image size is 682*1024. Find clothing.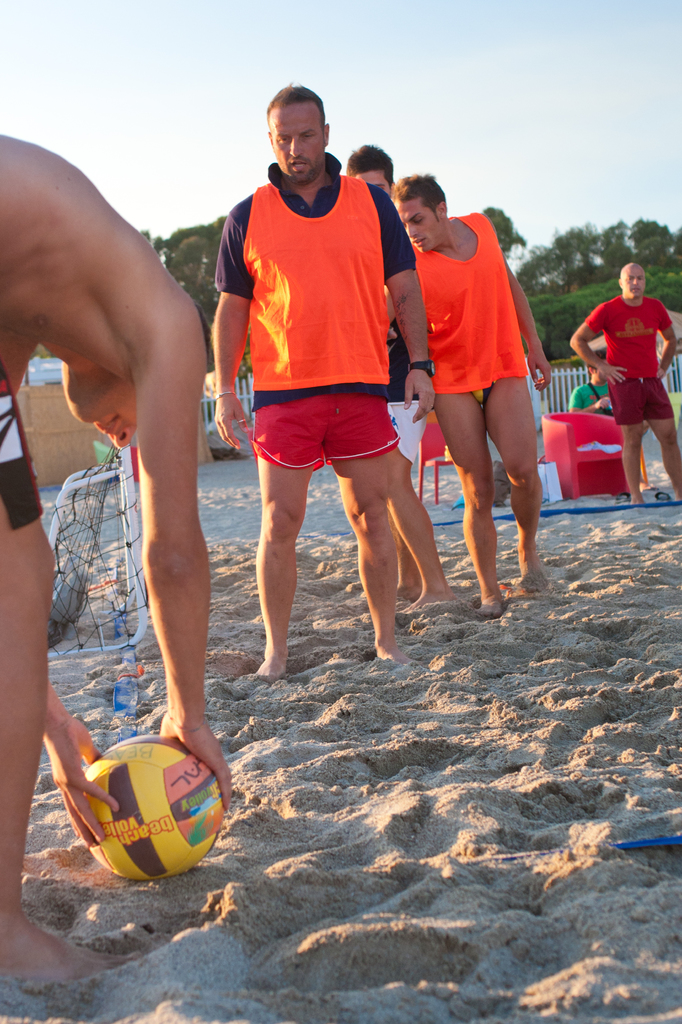
pyautogui.locateOnScreen(567, 388, 614, 420).
